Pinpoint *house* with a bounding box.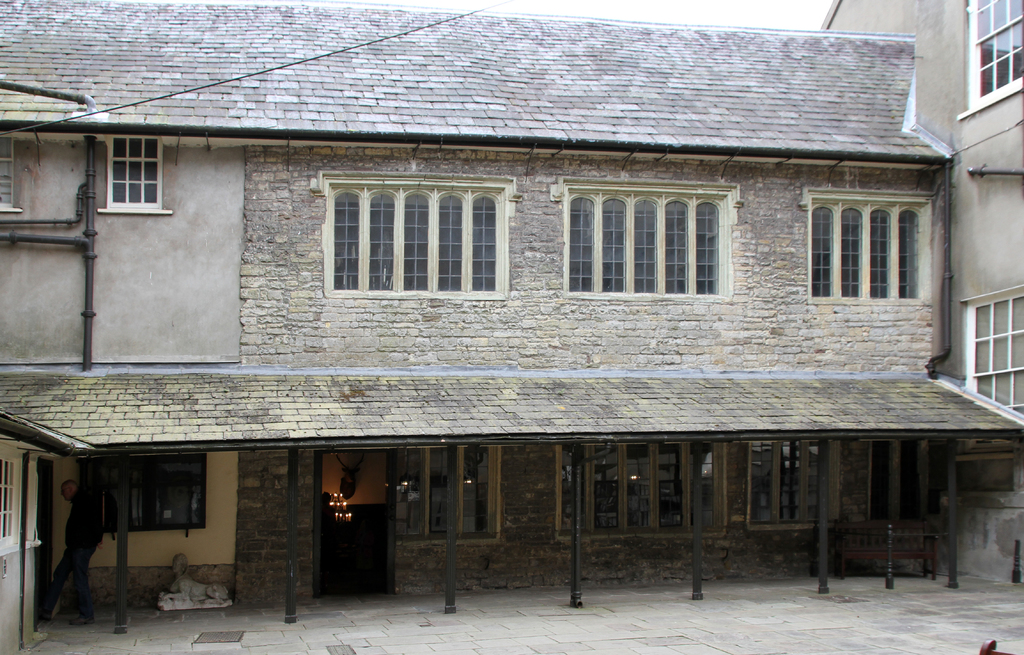
824:0:1023:508.
